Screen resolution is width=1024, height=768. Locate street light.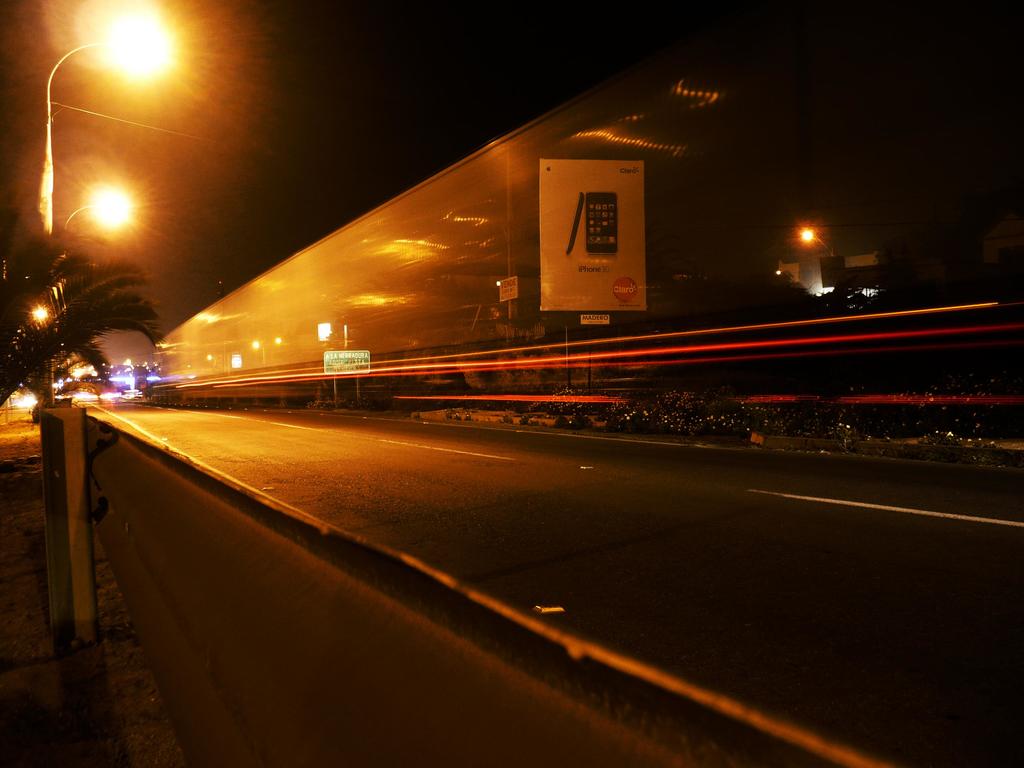
BBox(47, 4, 183, 230).
